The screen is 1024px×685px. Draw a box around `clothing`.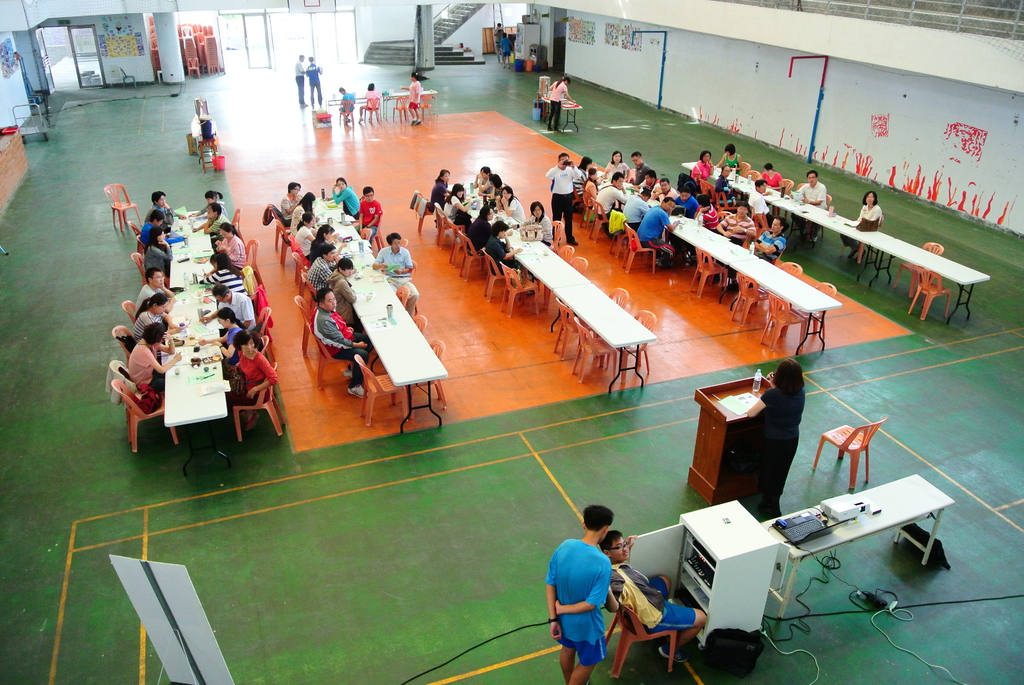
crop(606, 560, 695, 633).
